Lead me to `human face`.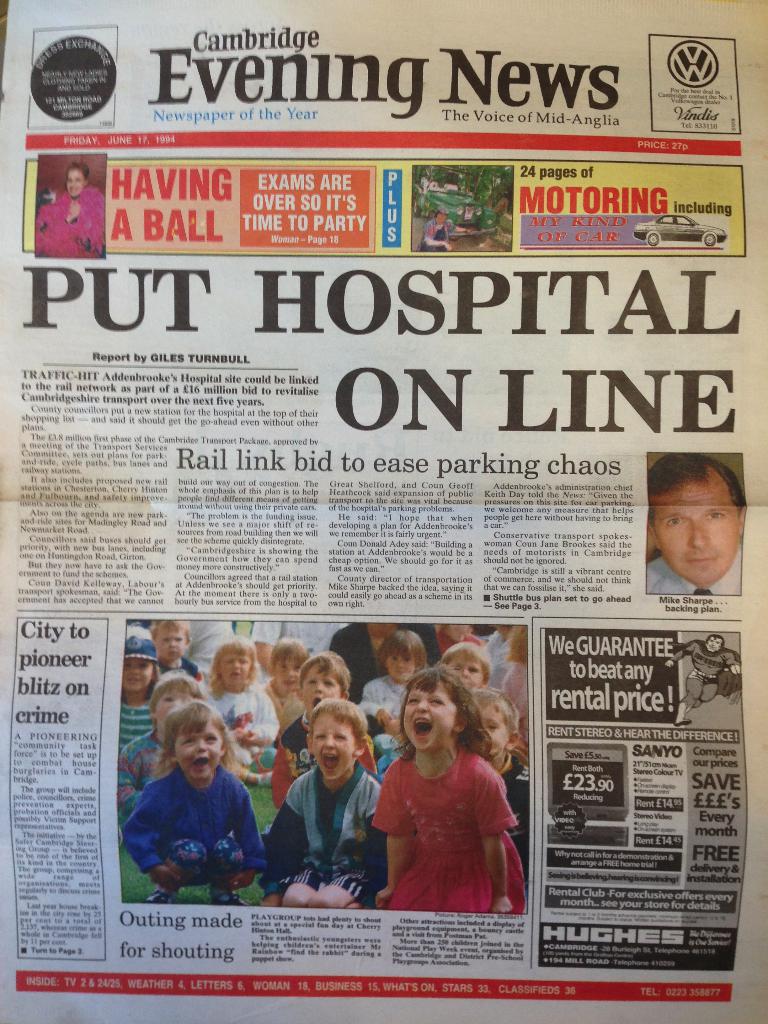
Lead to crop(314, 714, 355, 780).
